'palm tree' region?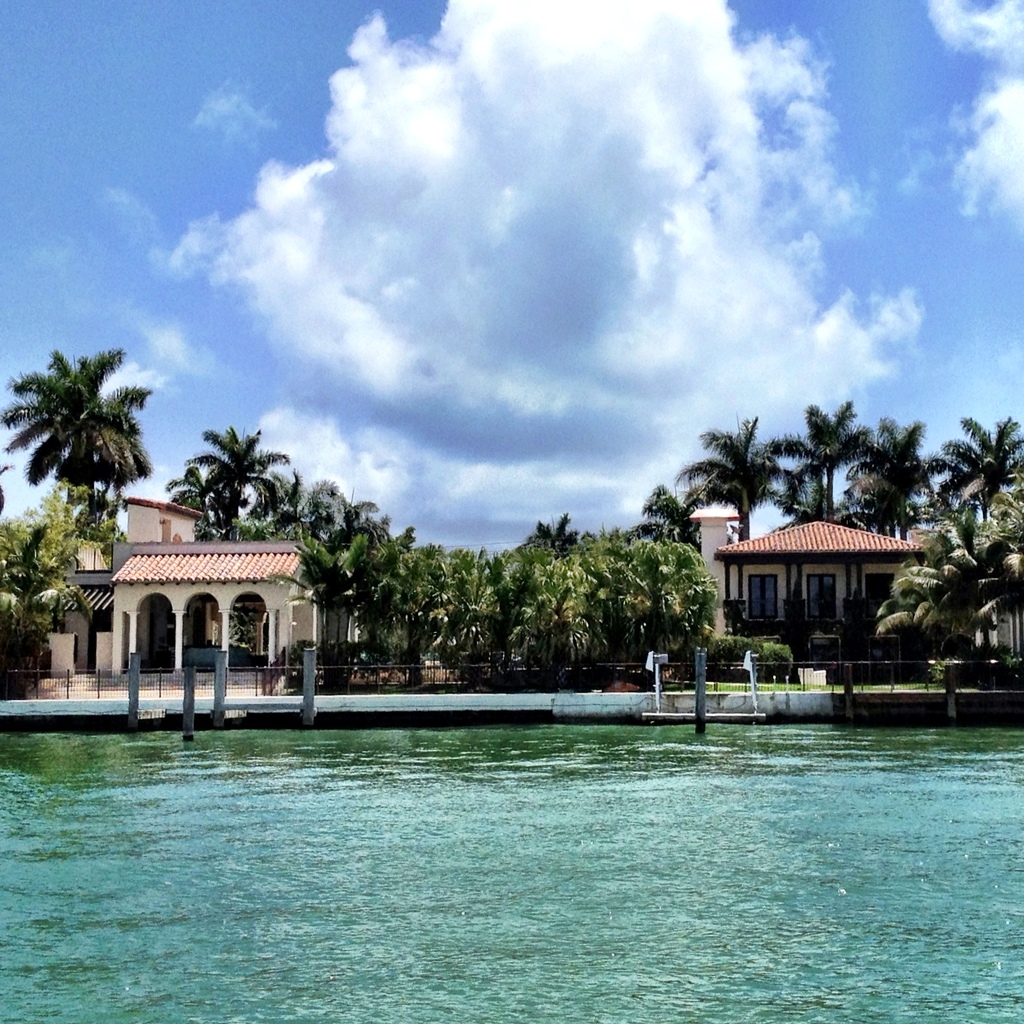
x1=844, y1=435, x2=921, y2=536
